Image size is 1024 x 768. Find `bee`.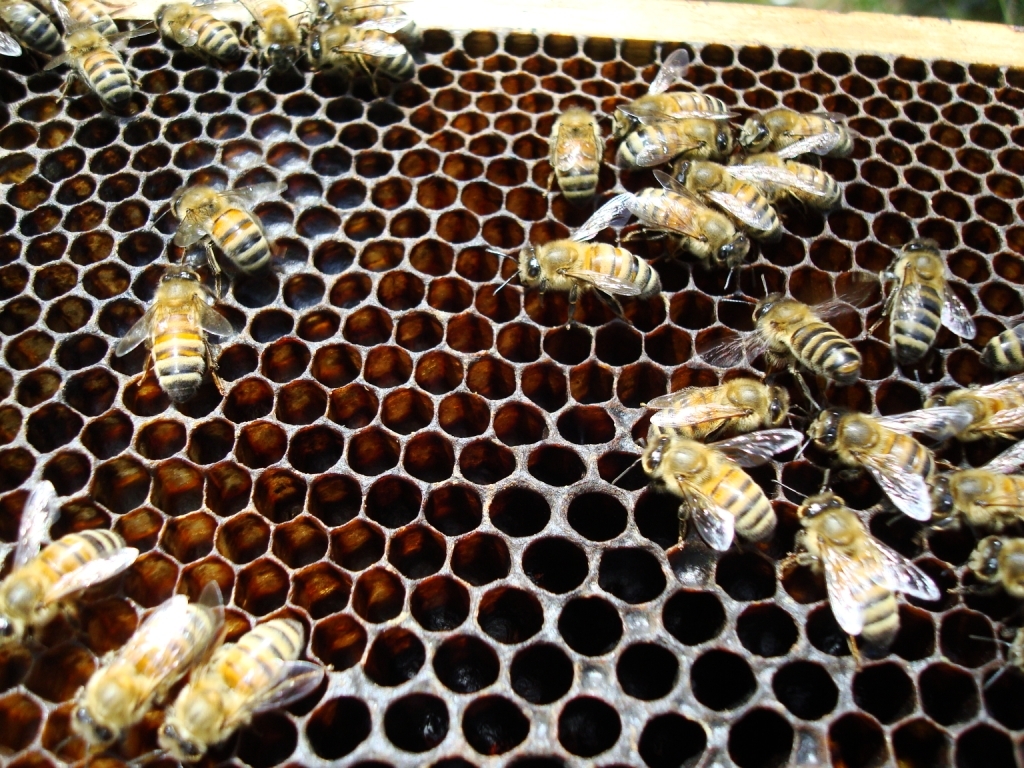
bbox(648, 377, 808, 441).
